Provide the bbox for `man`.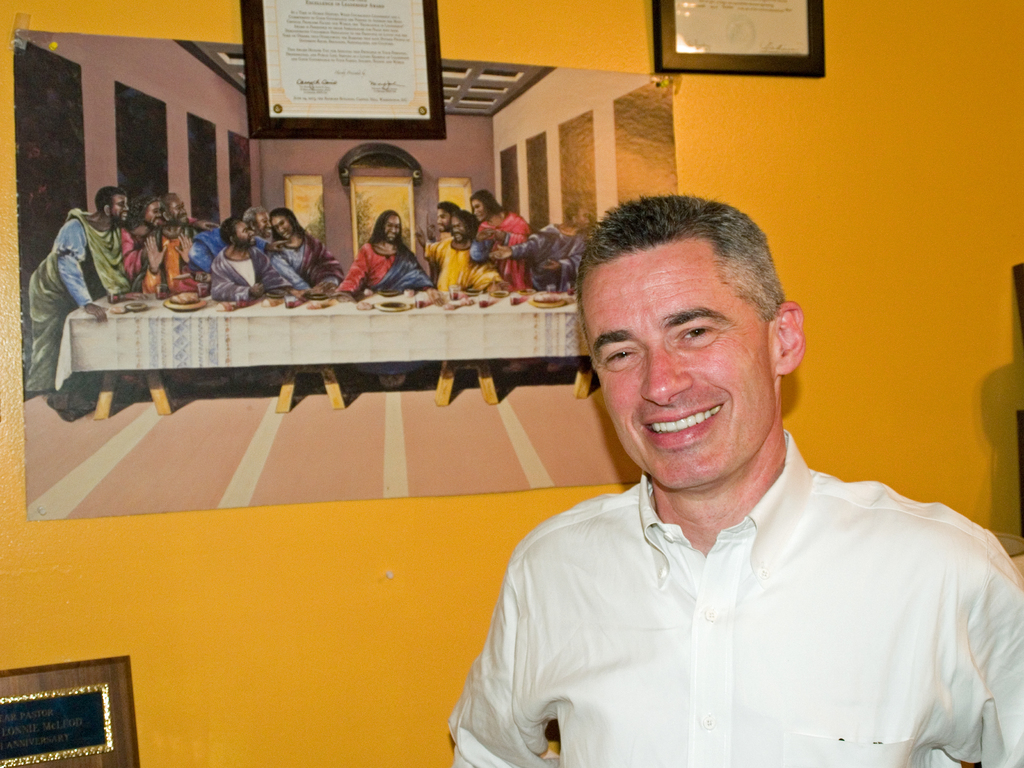
x1=28, y1=184, x2=132, y2=392.
